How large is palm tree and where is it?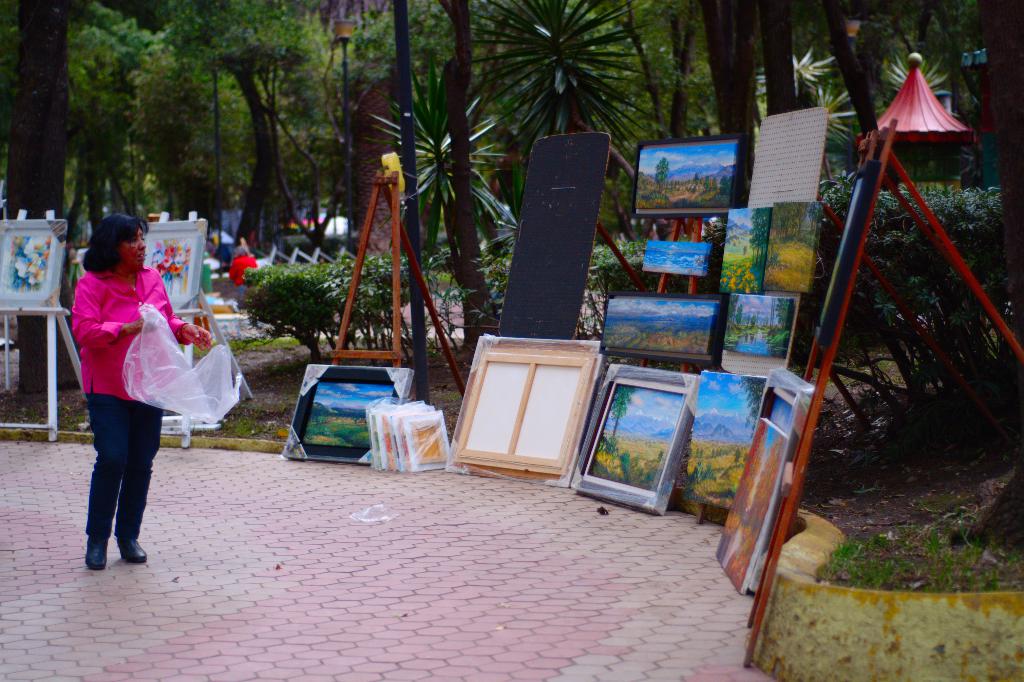
Bounding box: 429,0,473,354.
